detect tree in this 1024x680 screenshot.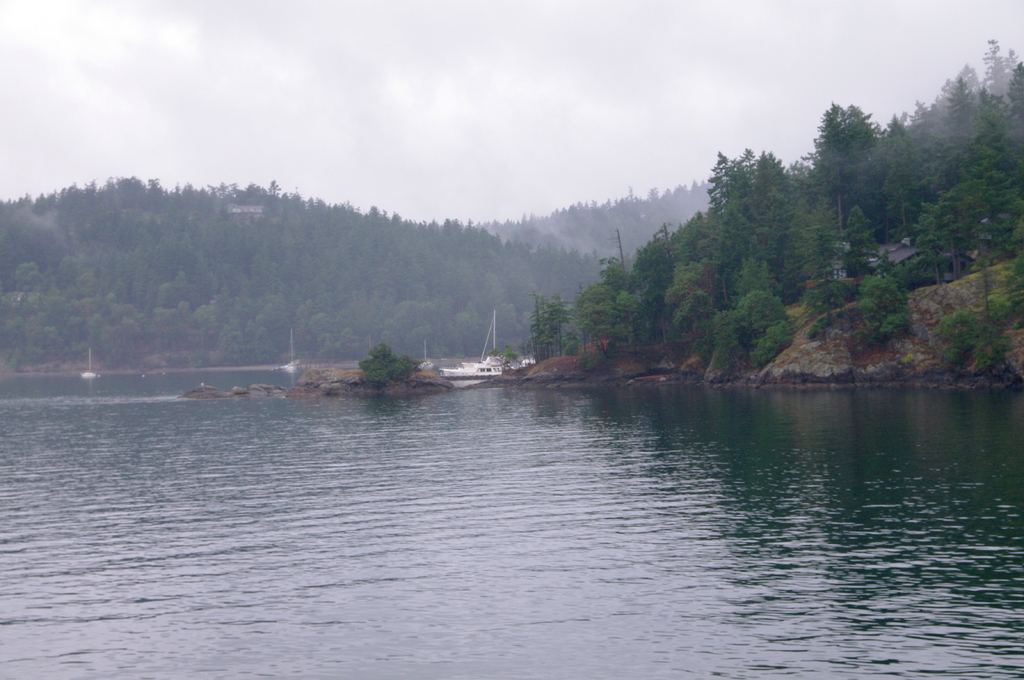
Detection: box=[337, 334, 427, 402].
